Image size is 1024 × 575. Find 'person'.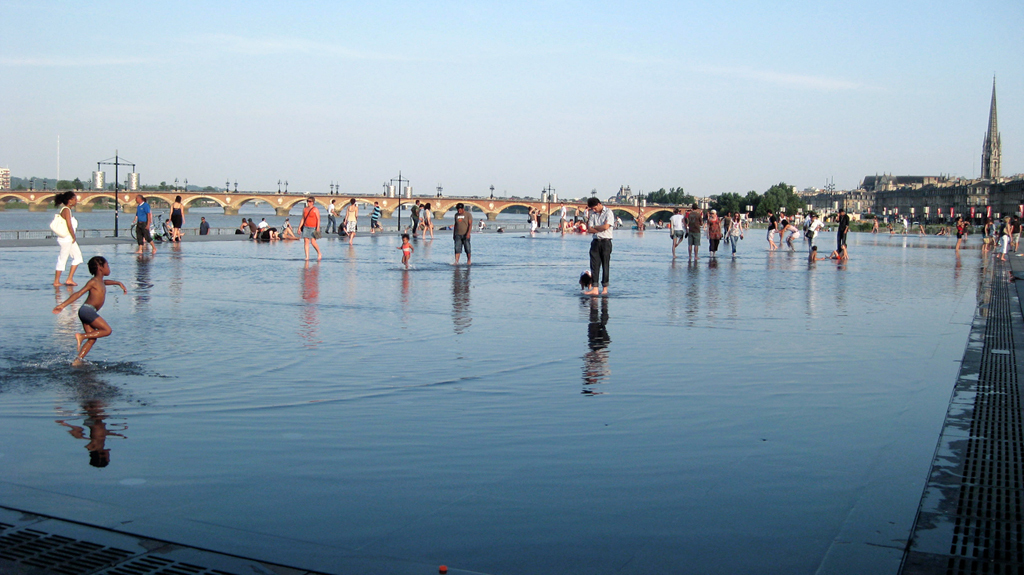
BBox(659, 222, 663, 226).
